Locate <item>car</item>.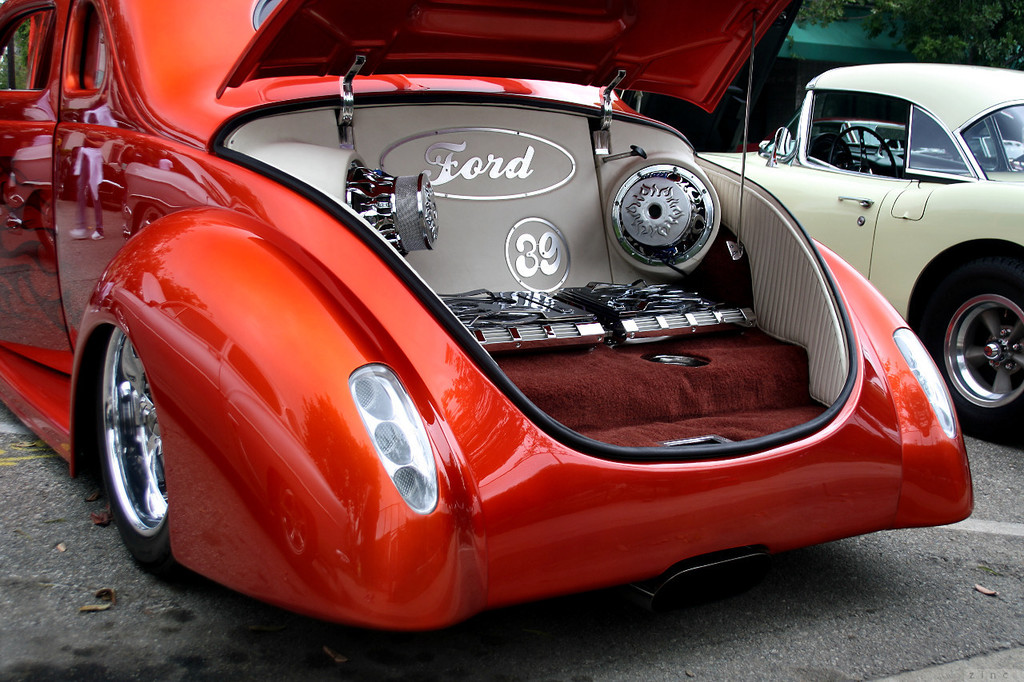
Bounding box: {"x1": 695, "y1": 61, "x2": 1023, "y2": 429}.
